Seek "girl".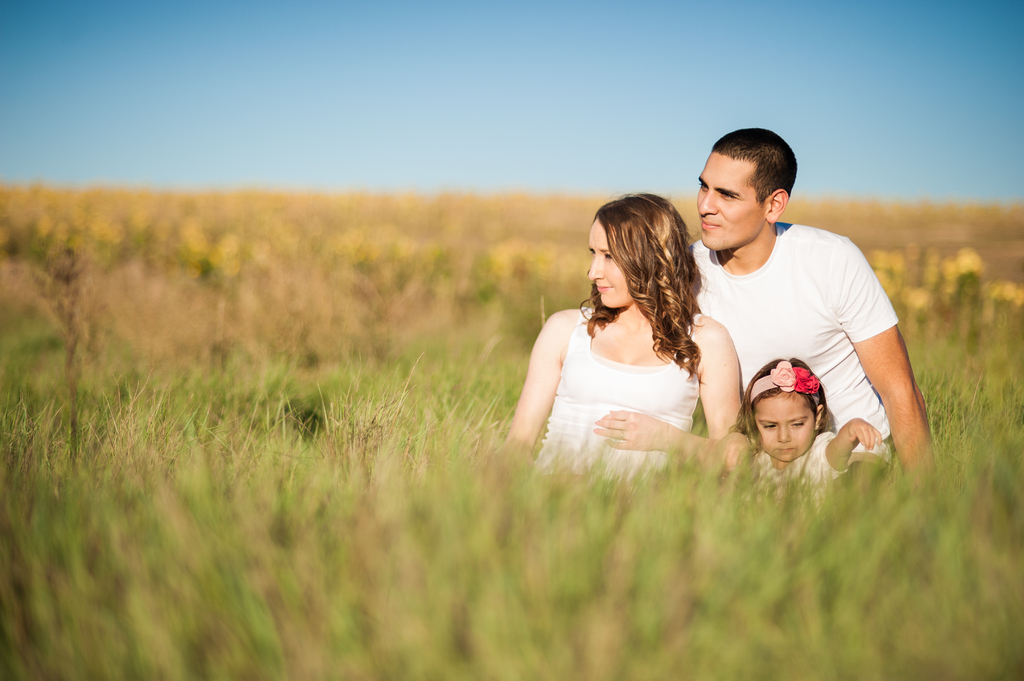
box=[721, 357, 881, 511].
